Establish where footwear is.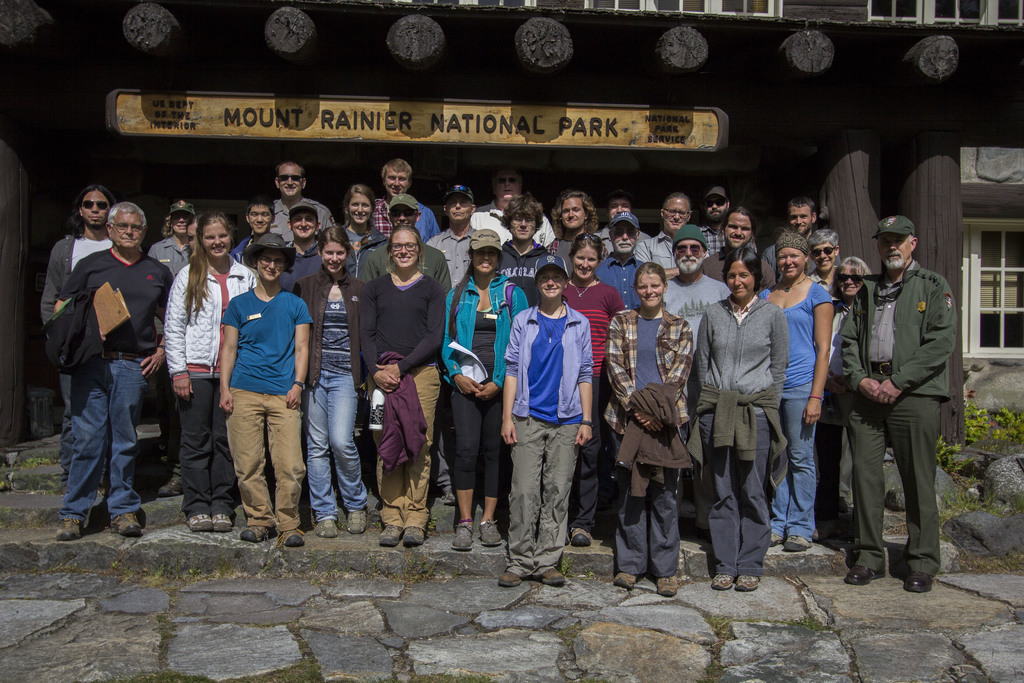
Established at [239,528,269,541].
